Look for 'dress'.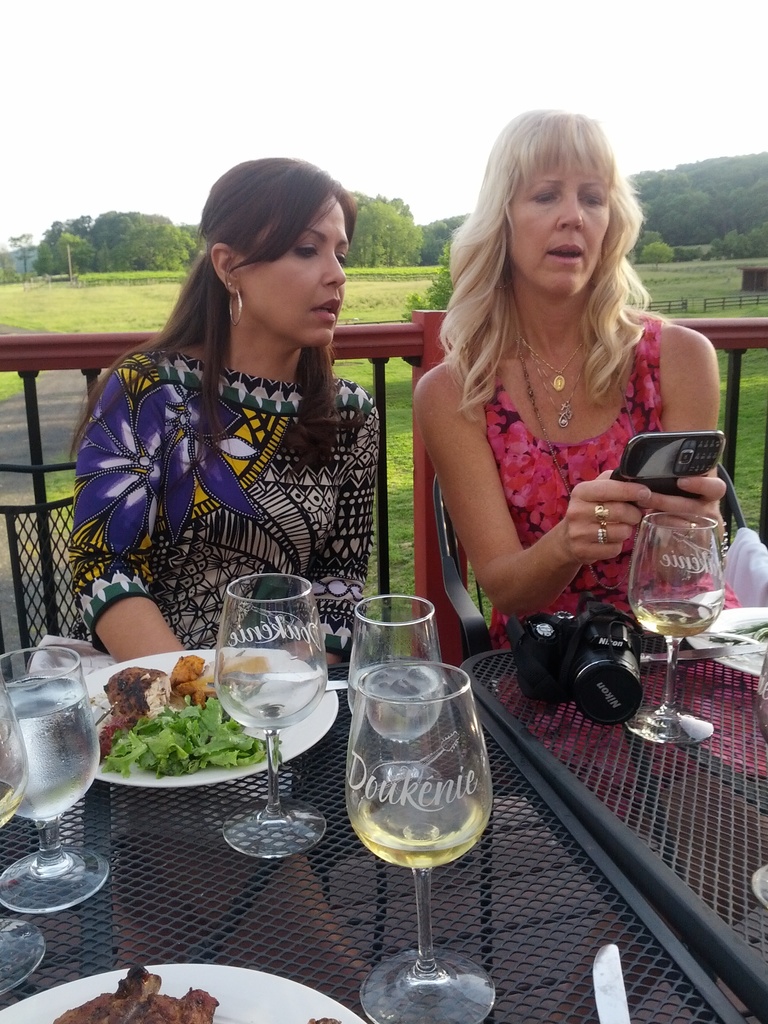
Found: BBox(490, 316, 765, 824).
